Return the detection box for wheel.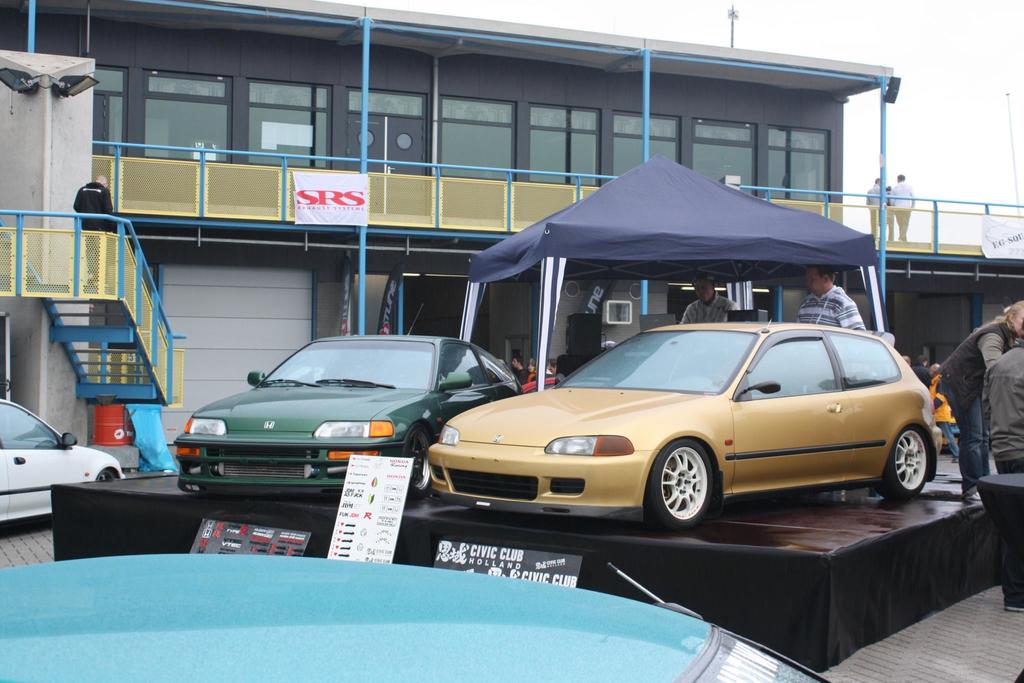
[879, 424, 932, 500].
